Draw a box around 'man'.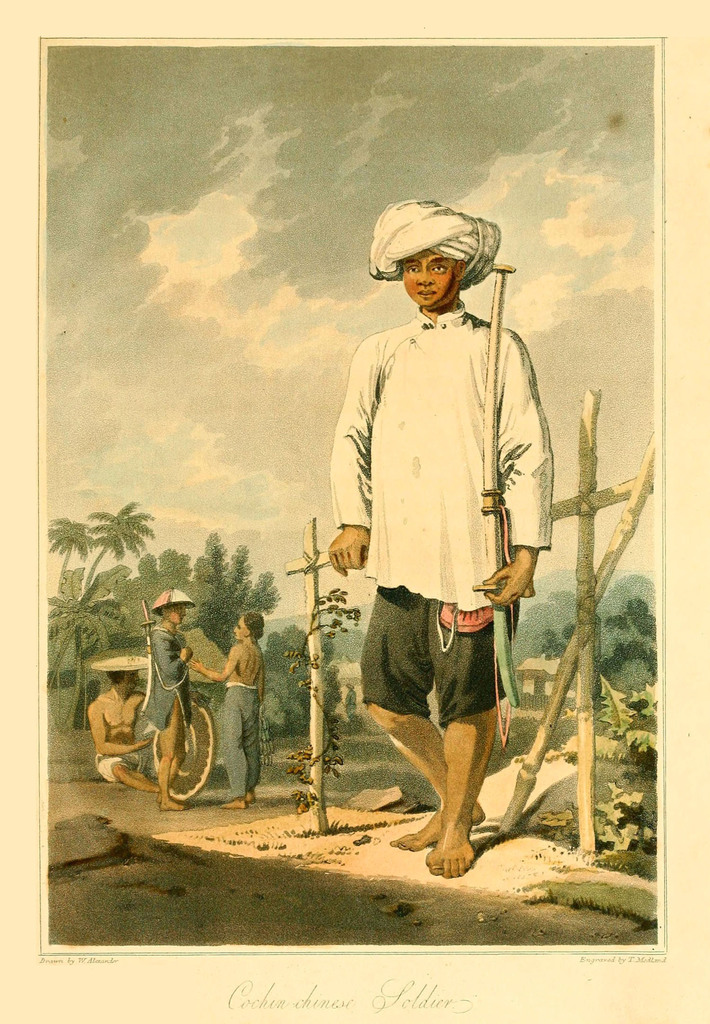
<bbox>191, 608, 261, 815</bbox>.
